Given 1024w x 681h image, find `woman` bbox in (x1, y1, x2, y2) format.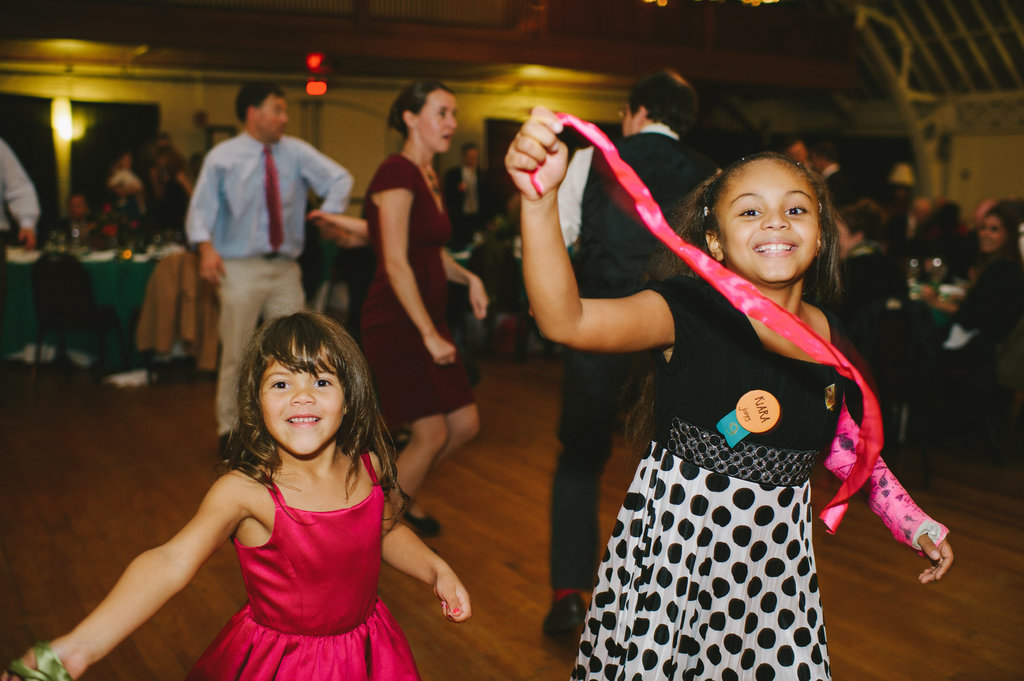
(147, 142, 195, 228).
